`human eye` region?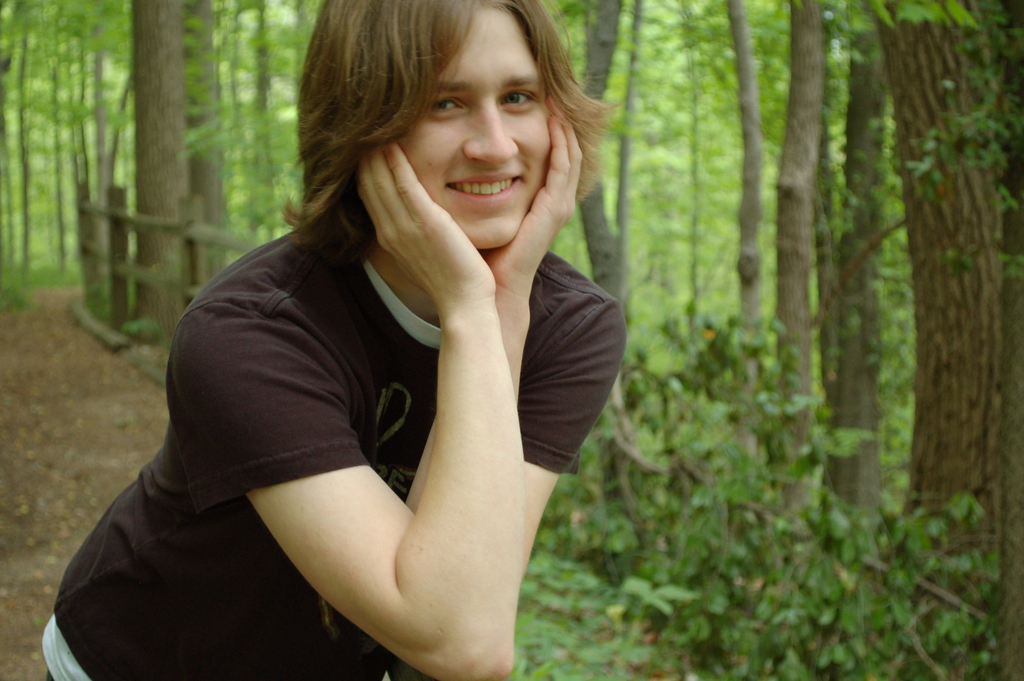
bbox=(497, 84, 539, 111)
